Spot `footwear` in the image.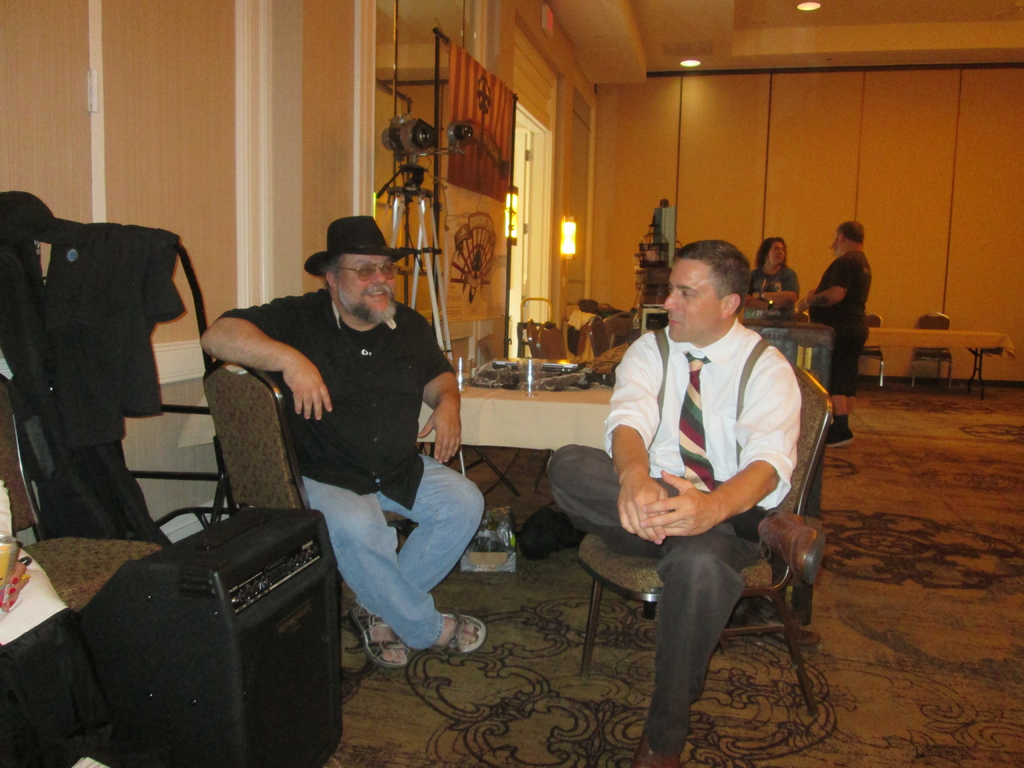
`footwear` found at 753,506,837,586.
